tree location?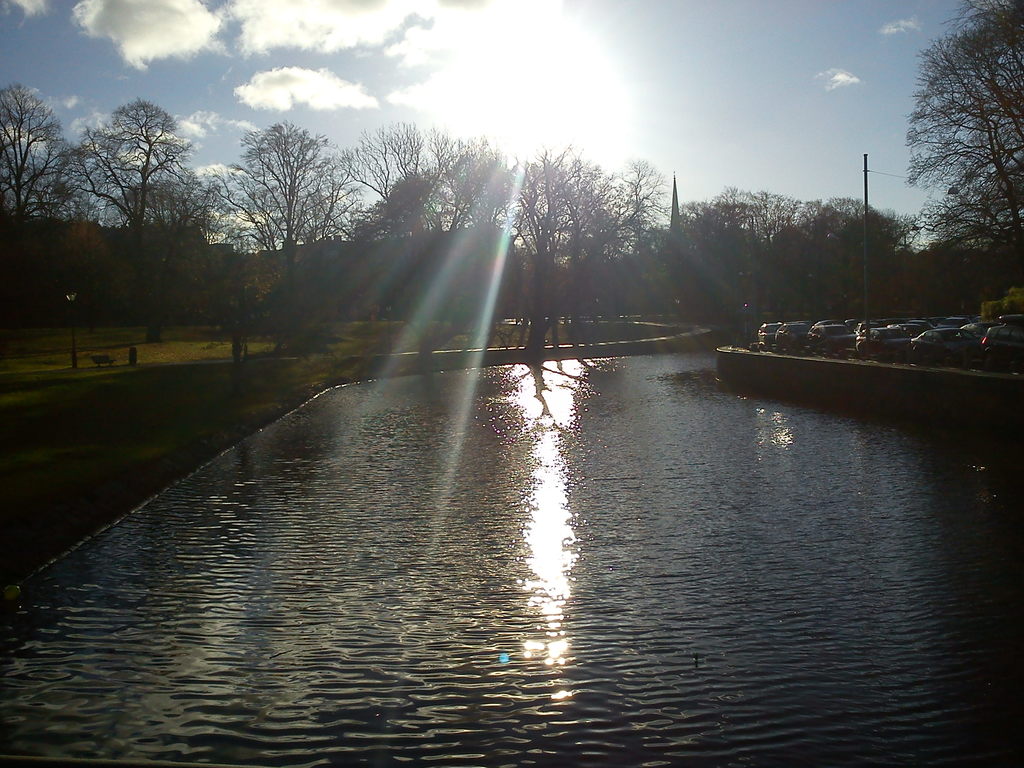
pyautogui.locateOnScreen(214, 97, 341, 259)
